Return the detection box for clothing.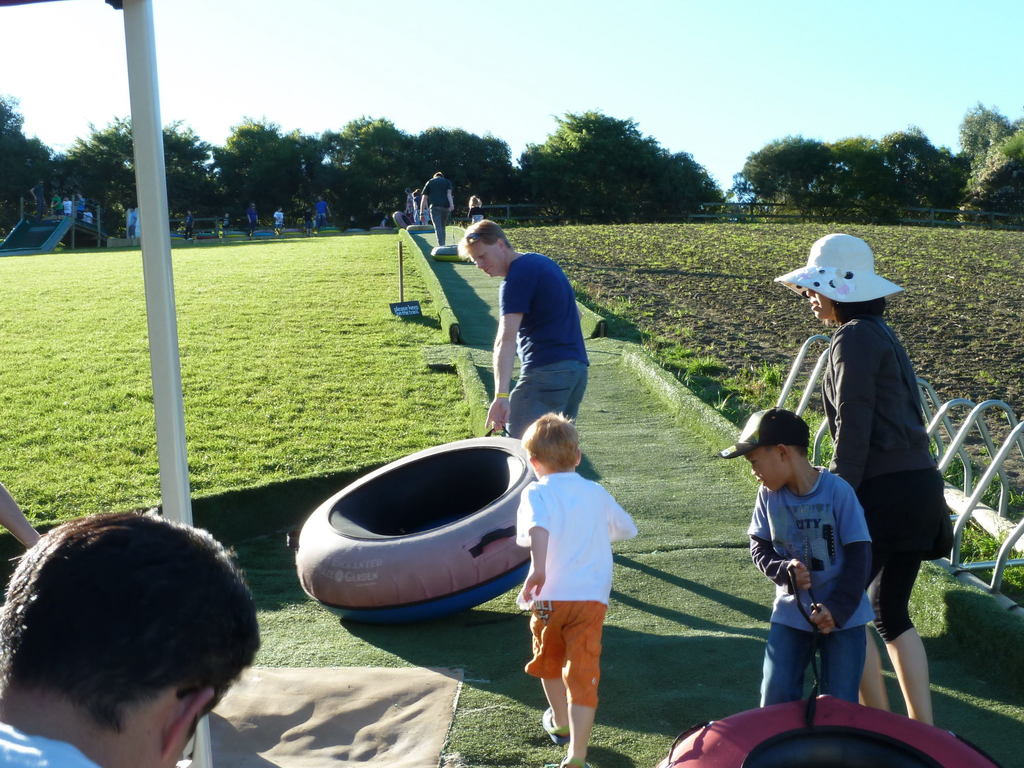
{"left": 314, "top": 200, "right": 327, "bottom": 228}.
